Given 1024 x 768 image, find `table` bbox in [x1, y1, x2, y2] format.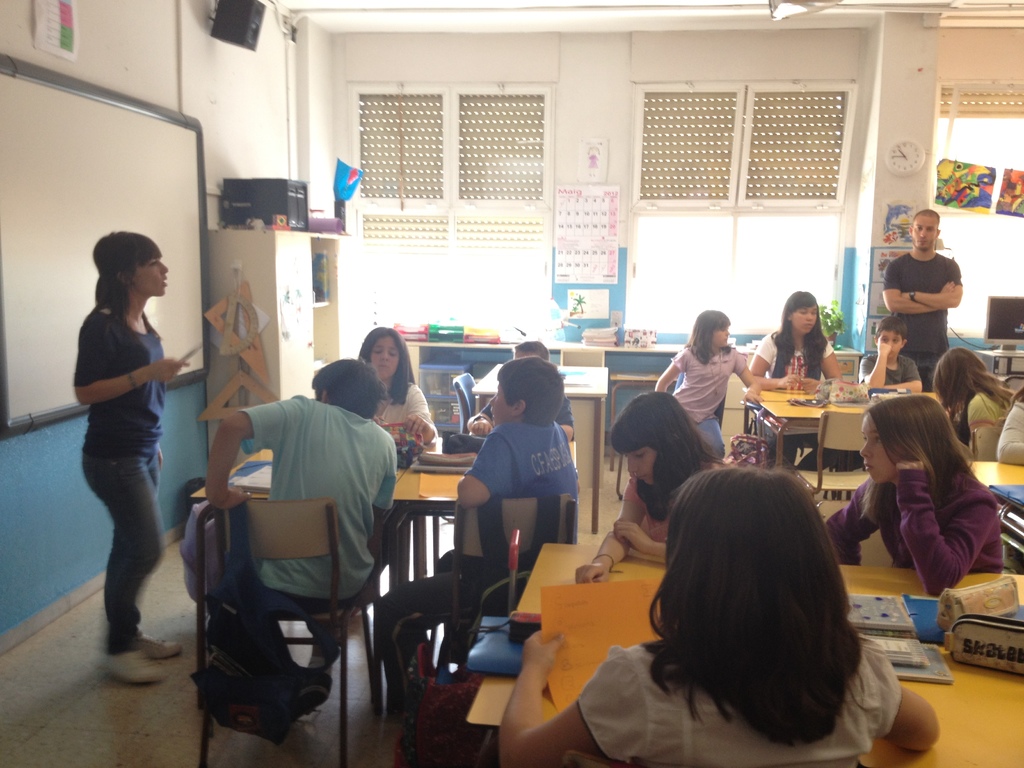
[755, 387, 876, 468].
